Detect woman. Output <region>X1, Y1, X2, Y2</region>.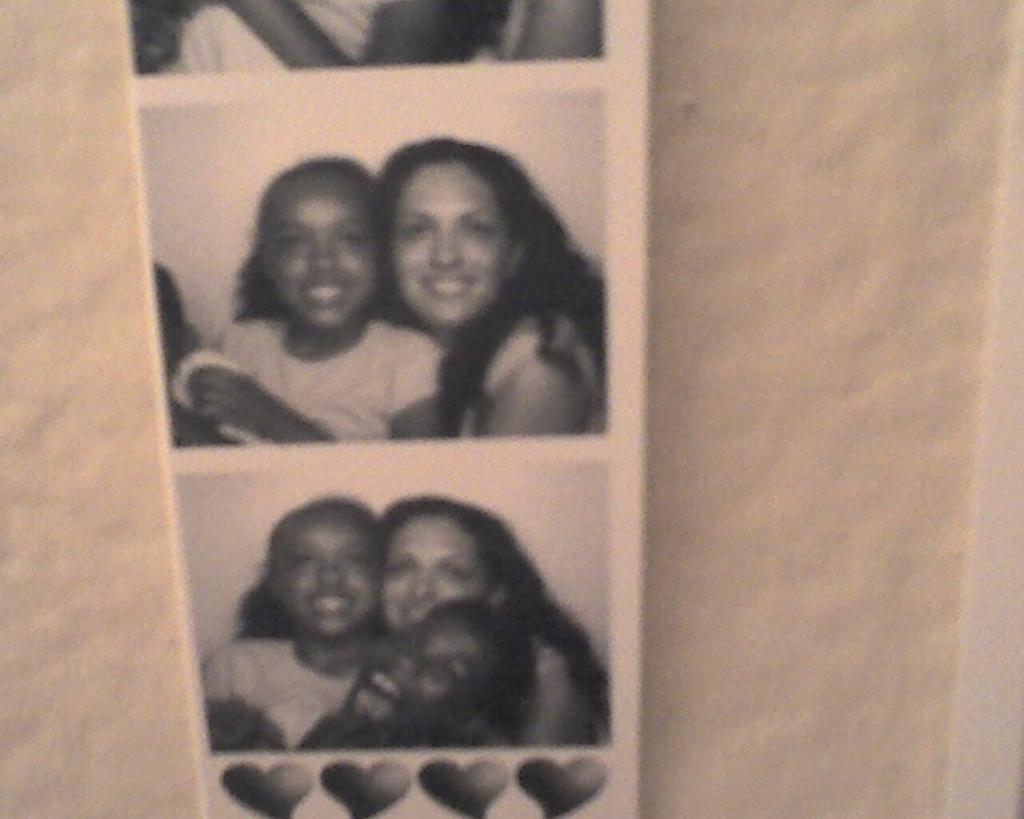
<region>208, 157, 438, 445</region>.
